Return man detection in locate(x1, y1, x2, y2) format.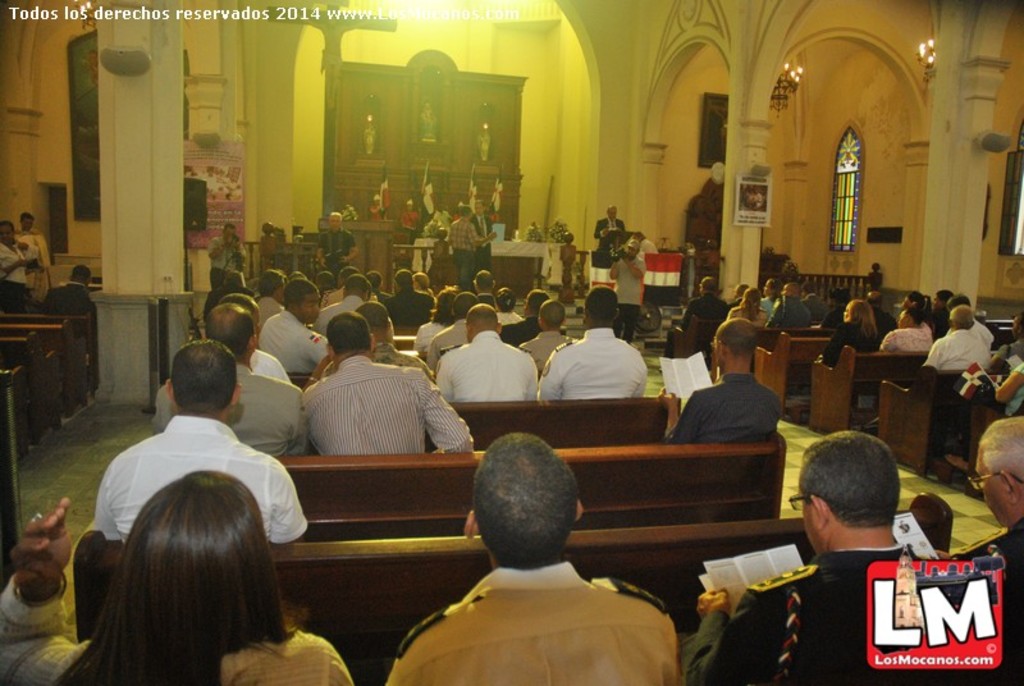
locate(500, 289, 549, 349).
